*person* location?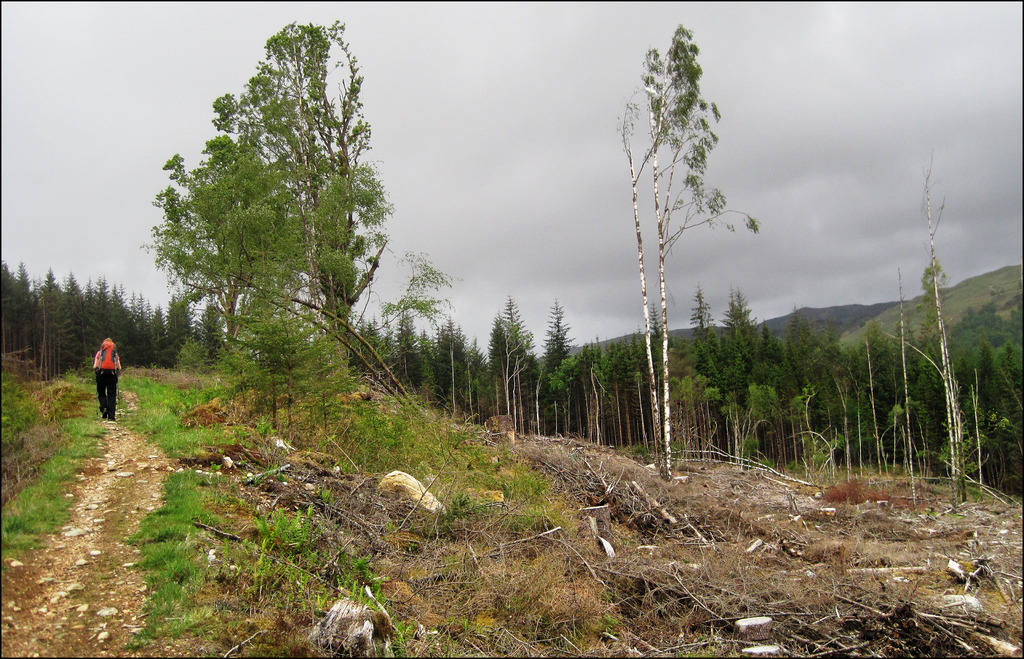
crop(76, 333, 120, 418)
